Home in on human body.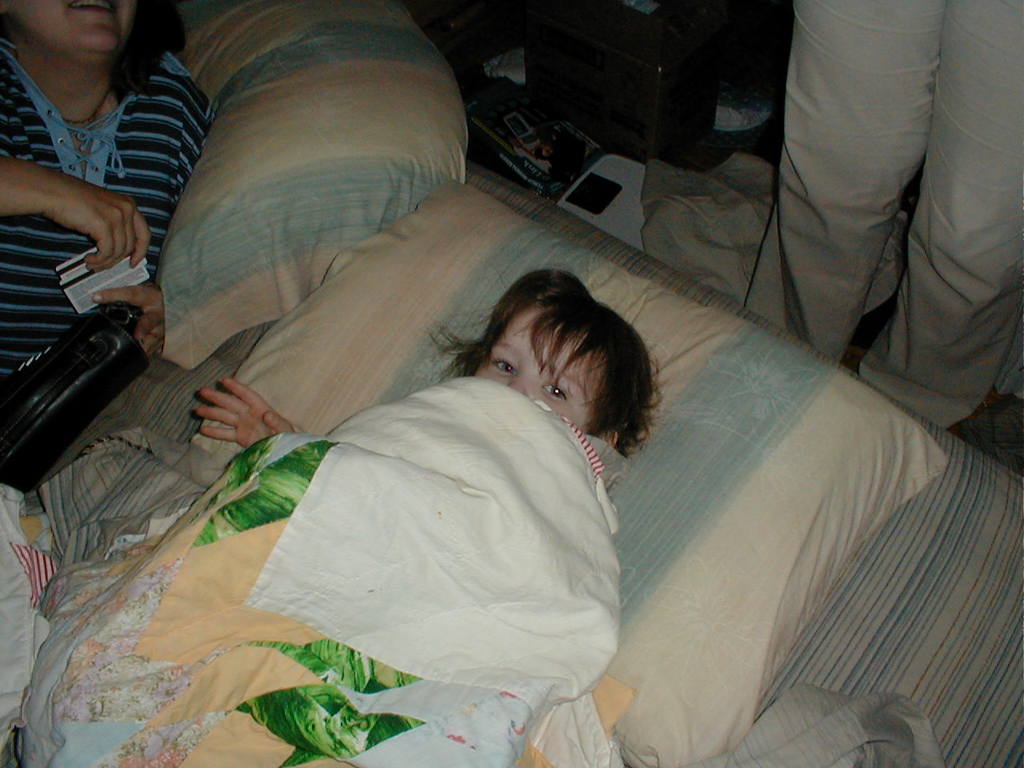
Homed in at <region>199, 274, 675, 742</region>.
